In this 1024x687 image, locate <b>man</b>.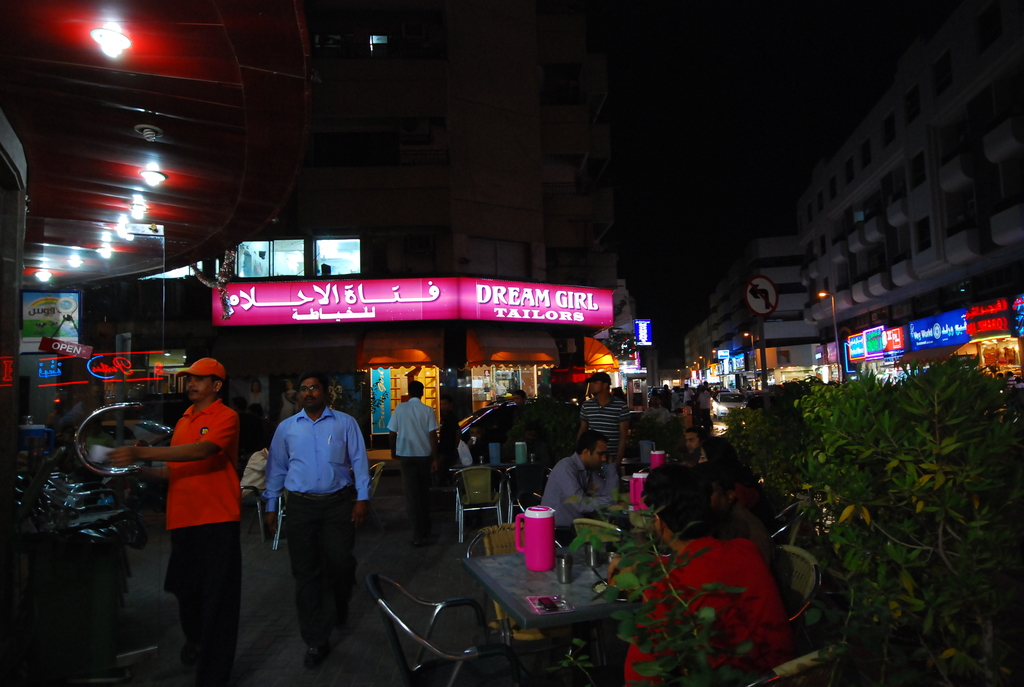
Bounding box: x1=61, y1=383, x2=102, y2=426.
